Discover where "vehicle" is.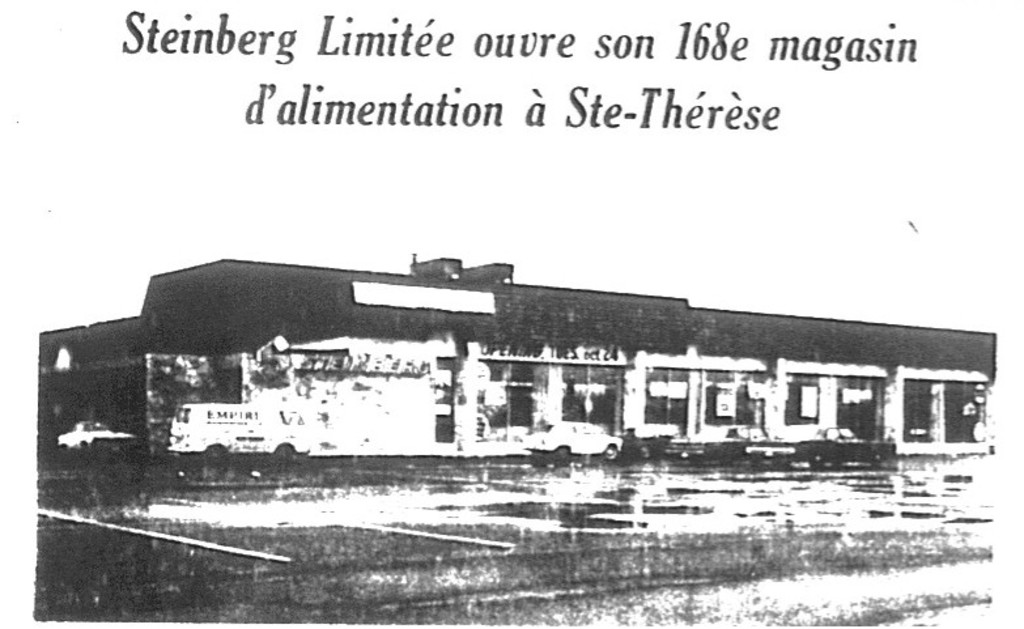
Discovered at pyautogui.locateOnScreen(530, 421, 624, 468).
